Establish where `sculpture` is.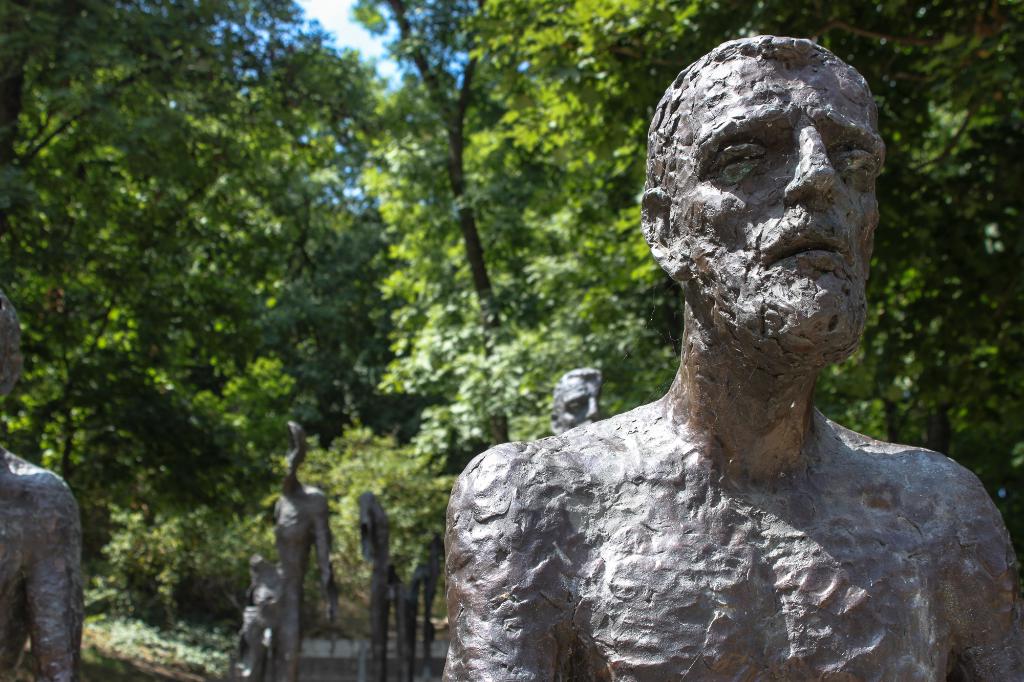
Established at bbox=[0, 289, 86, 681].
